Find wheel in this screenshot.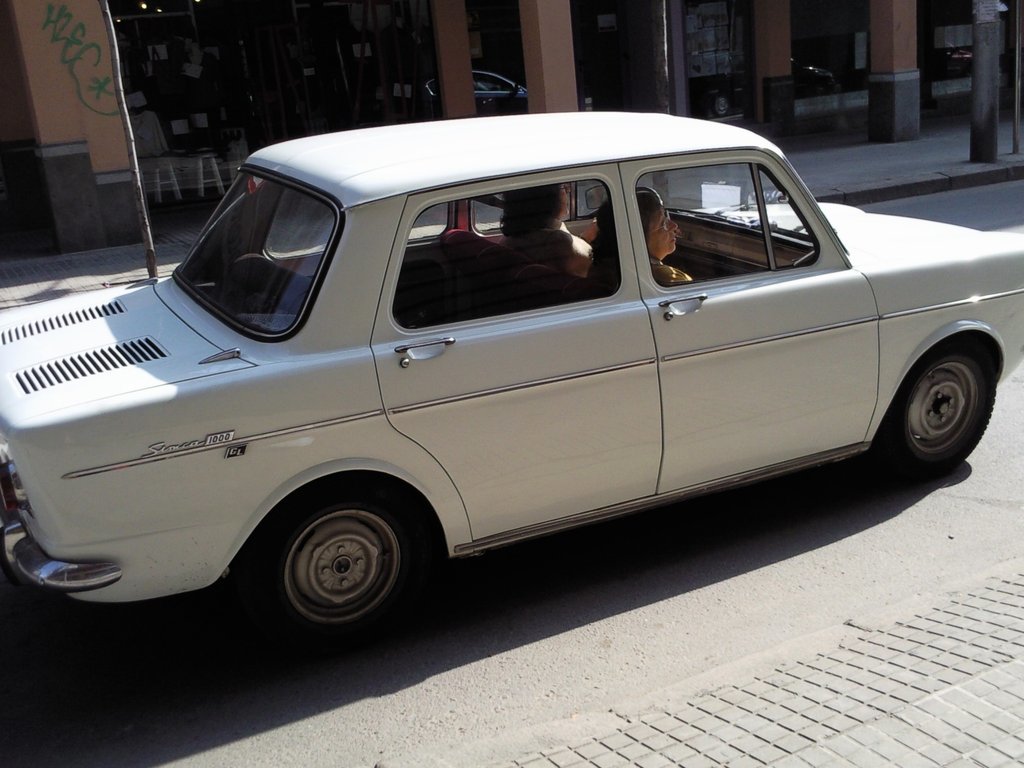
The bounding box for wheel is box(894, 354, 989, 470).
